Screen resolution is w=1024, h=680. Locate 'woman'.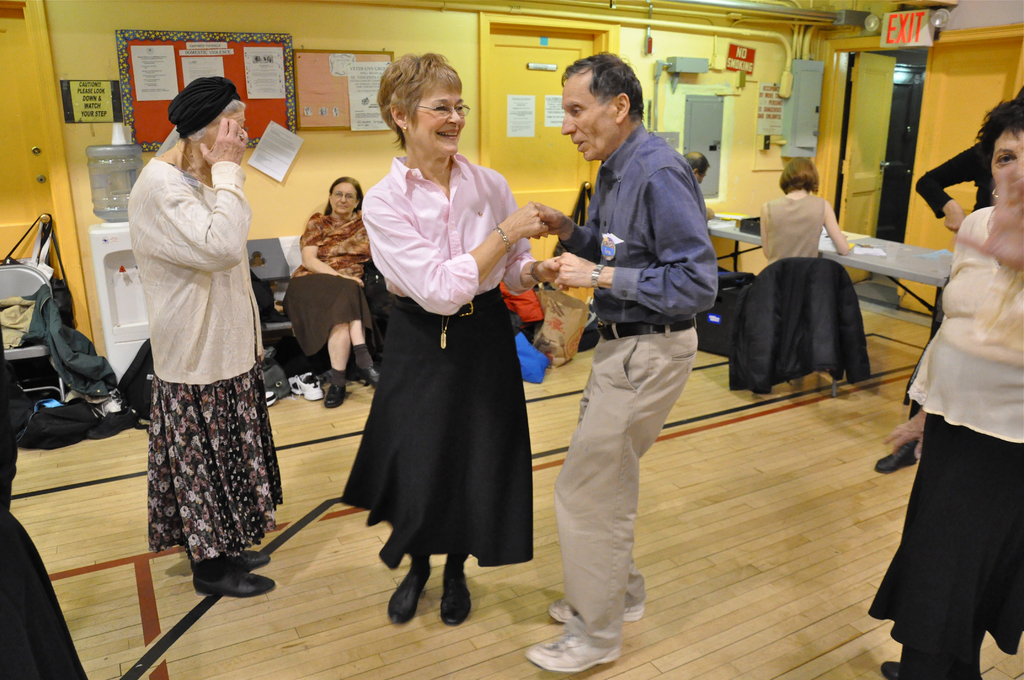
box=[122, 74, 291, 604].
